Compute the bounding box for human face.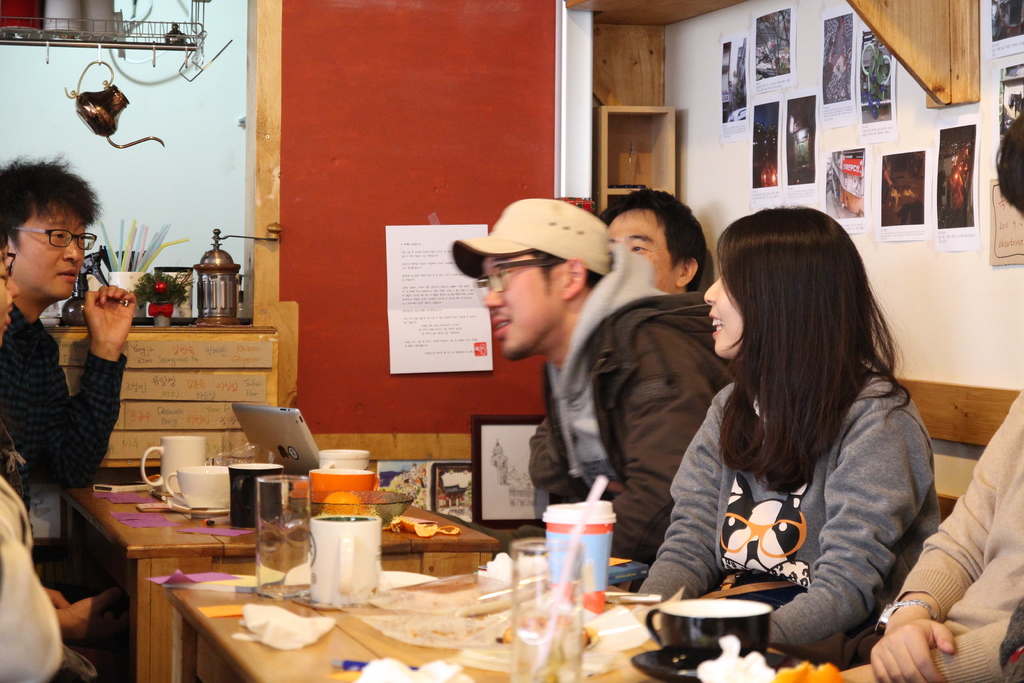
(701,261,746,360).
